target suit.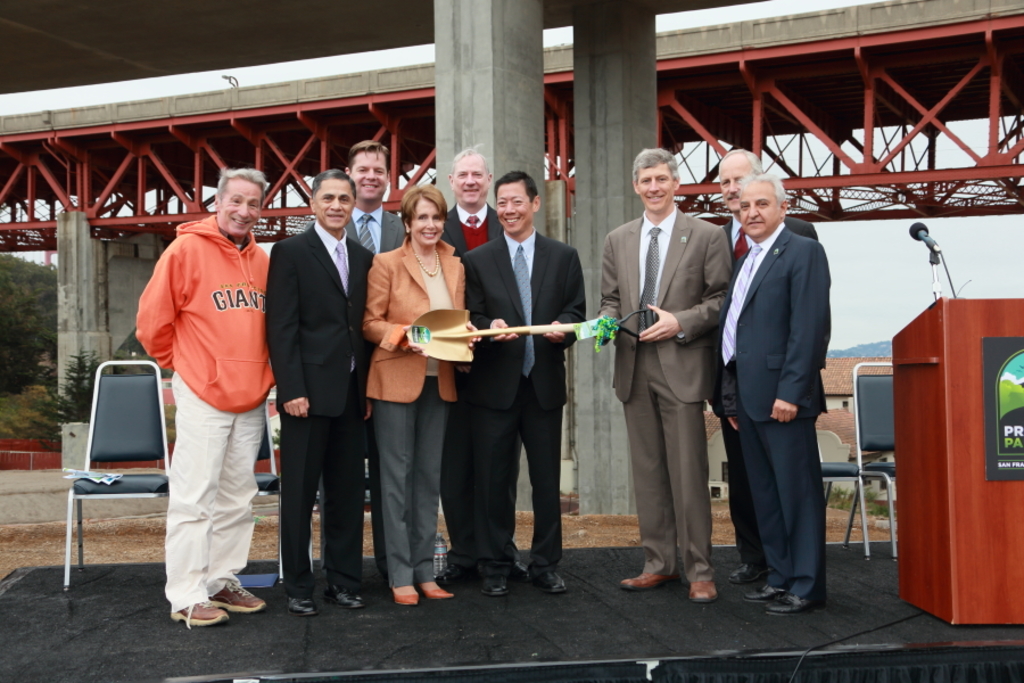
Target region: l=258, t=222, r=378, b=595.
